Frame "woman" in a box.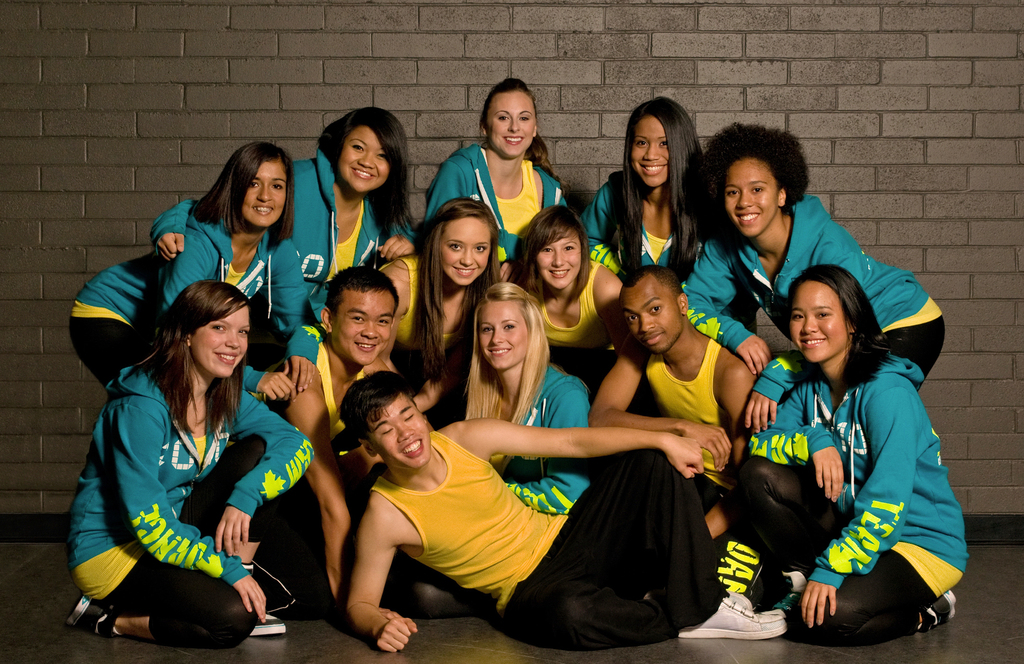
{"left": 504, "top": 209, "right": 626, "bottom": 370}.
